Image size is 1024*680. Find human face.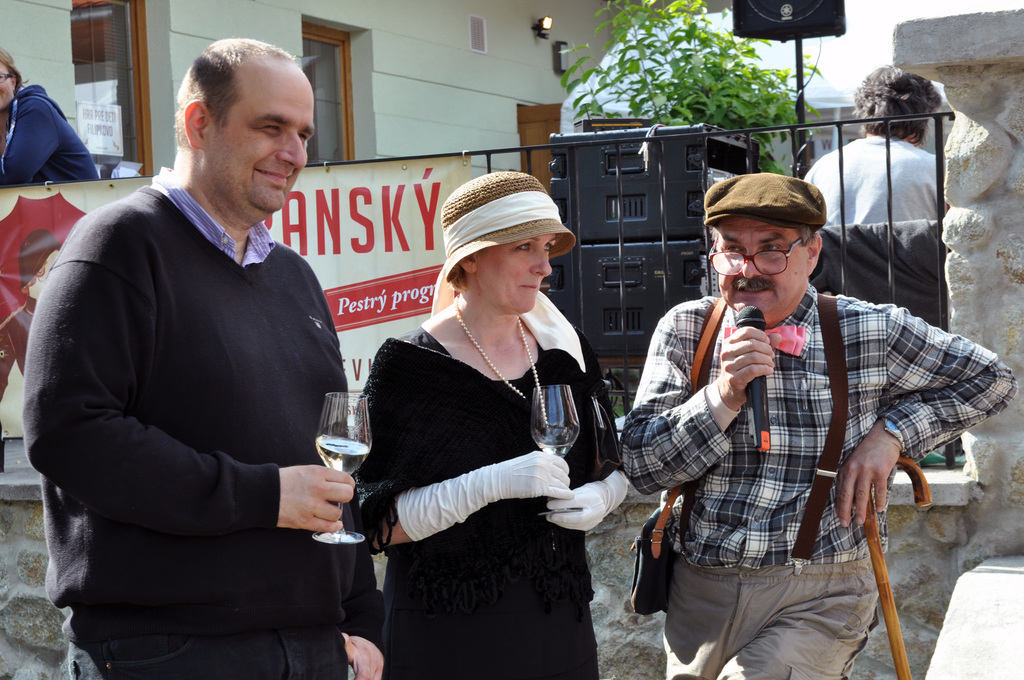
x1=481, y1=234, x2=554, y2=305.
